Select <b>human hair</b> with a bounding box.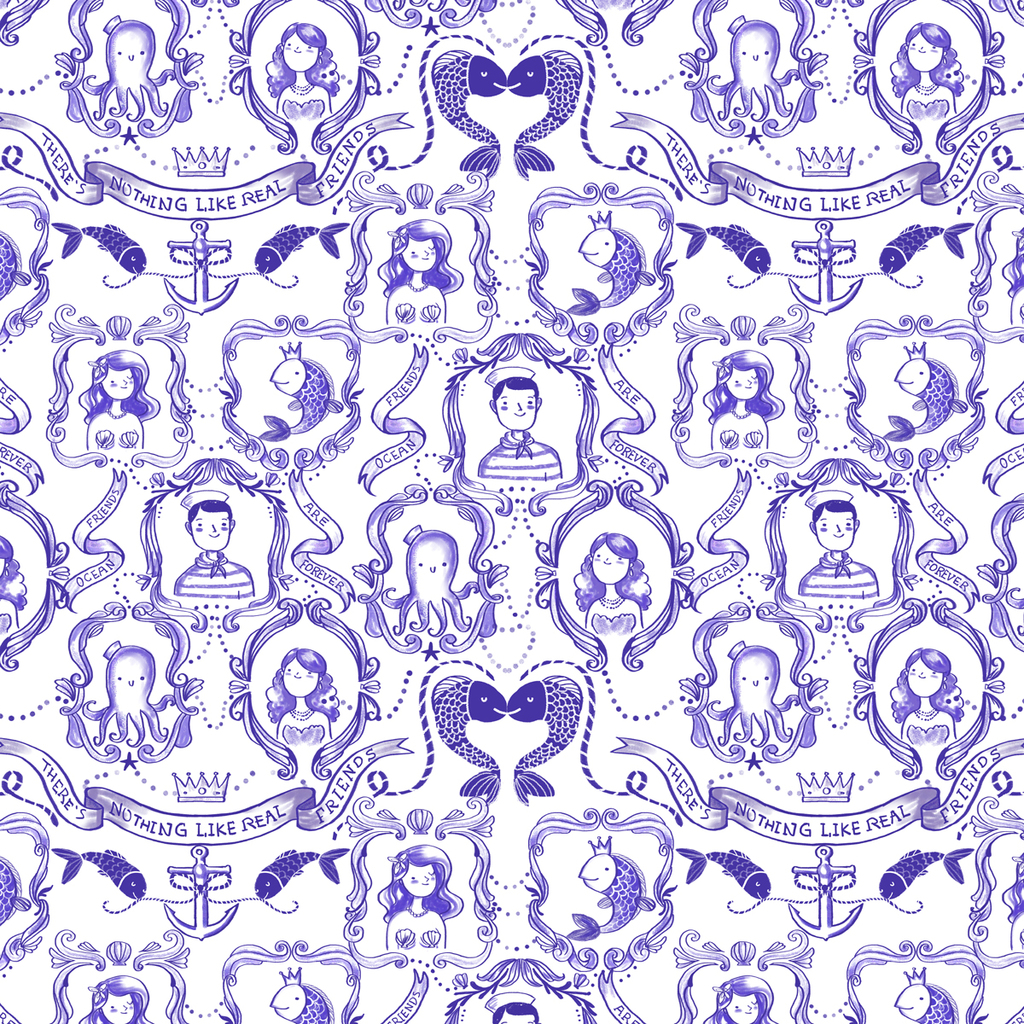
[190,497,233,516].
